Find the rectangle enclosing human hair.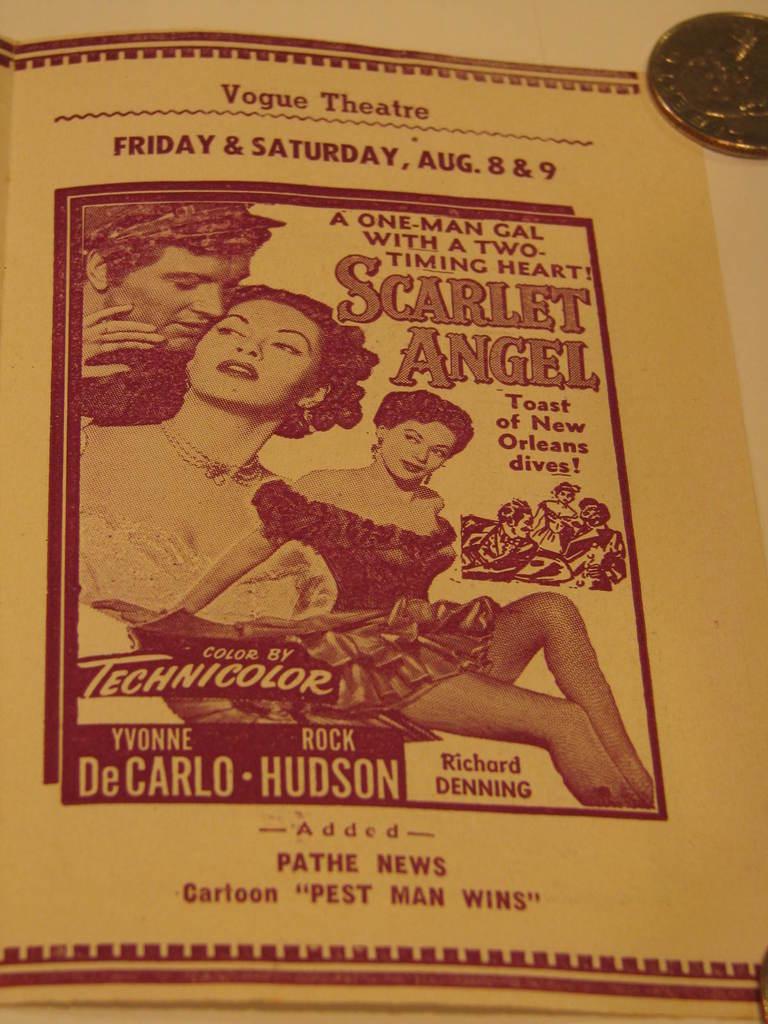
detection(100, 226, 278, 289).
